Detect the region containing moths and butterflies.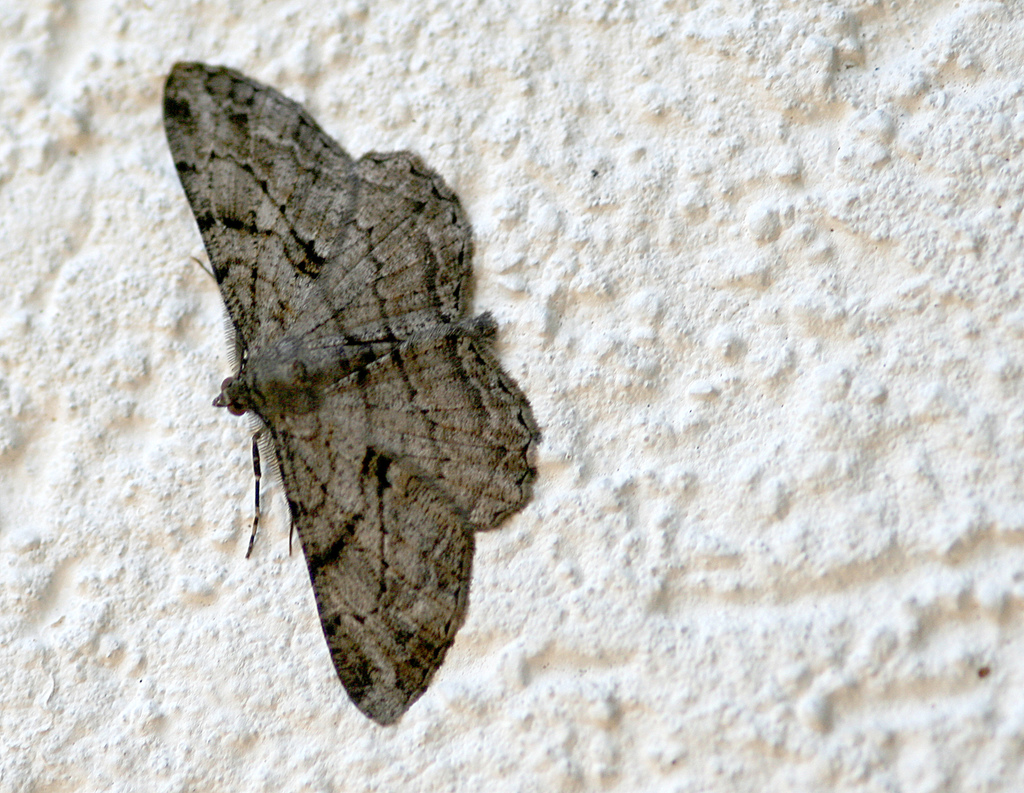
detection(160, 62, 546, 725).
